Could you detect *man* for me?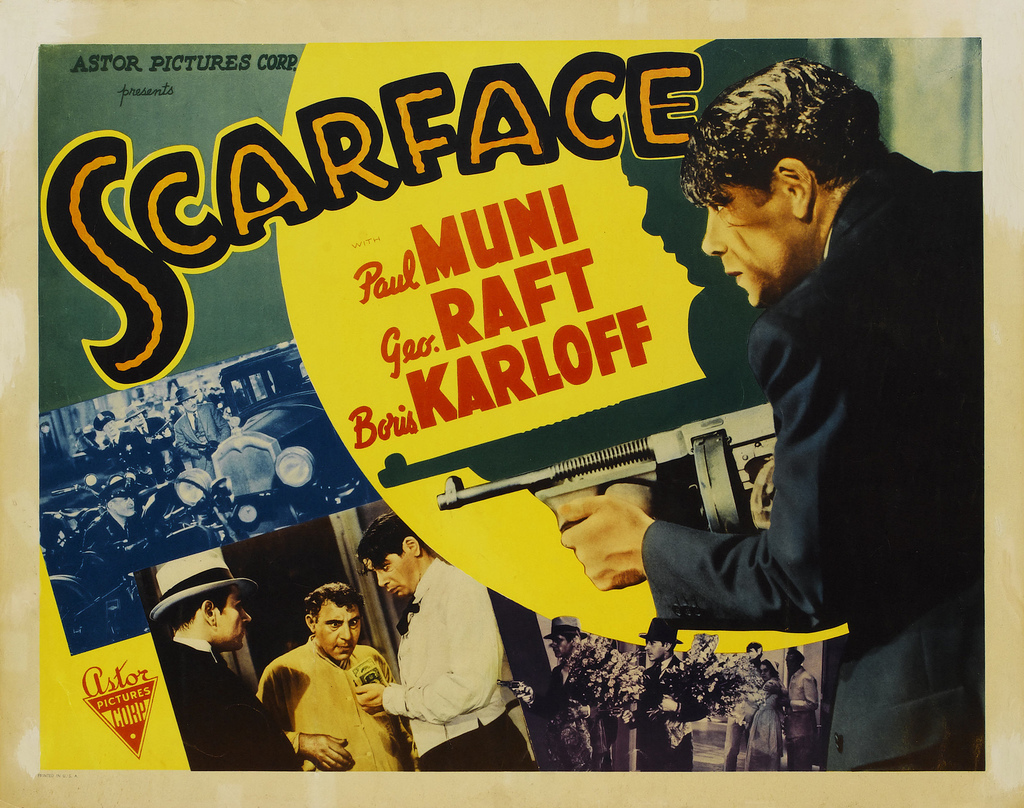
Detection result: 777/648/821/770.
